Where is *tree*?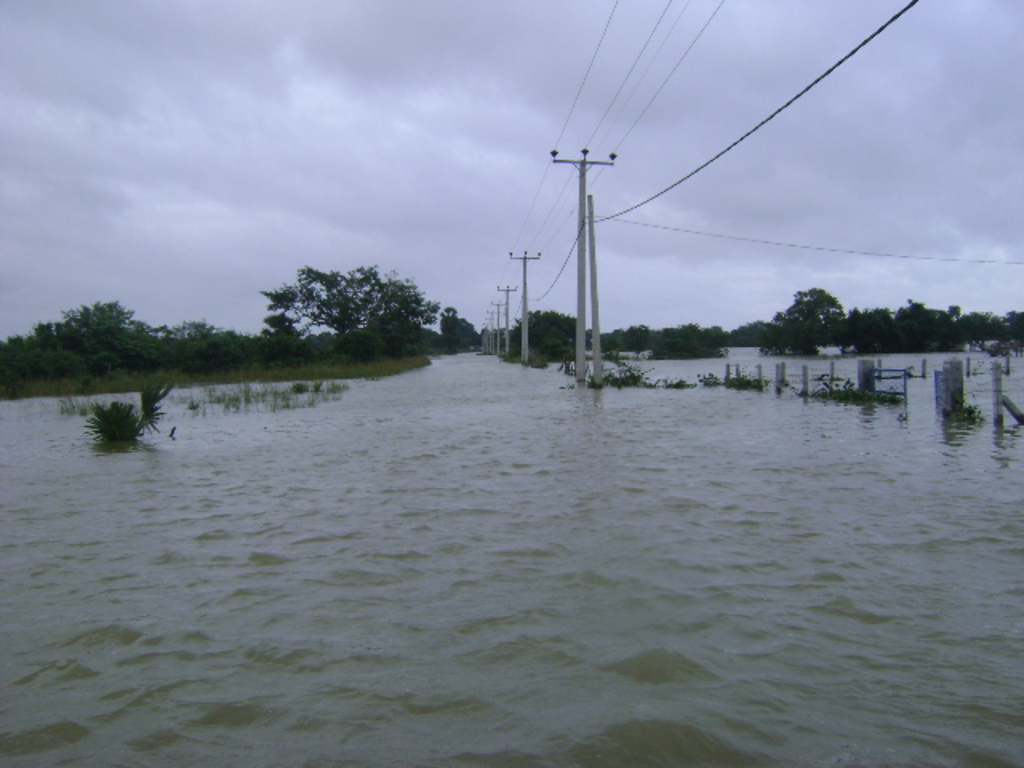
BBox(760, 286, 842, 365).
